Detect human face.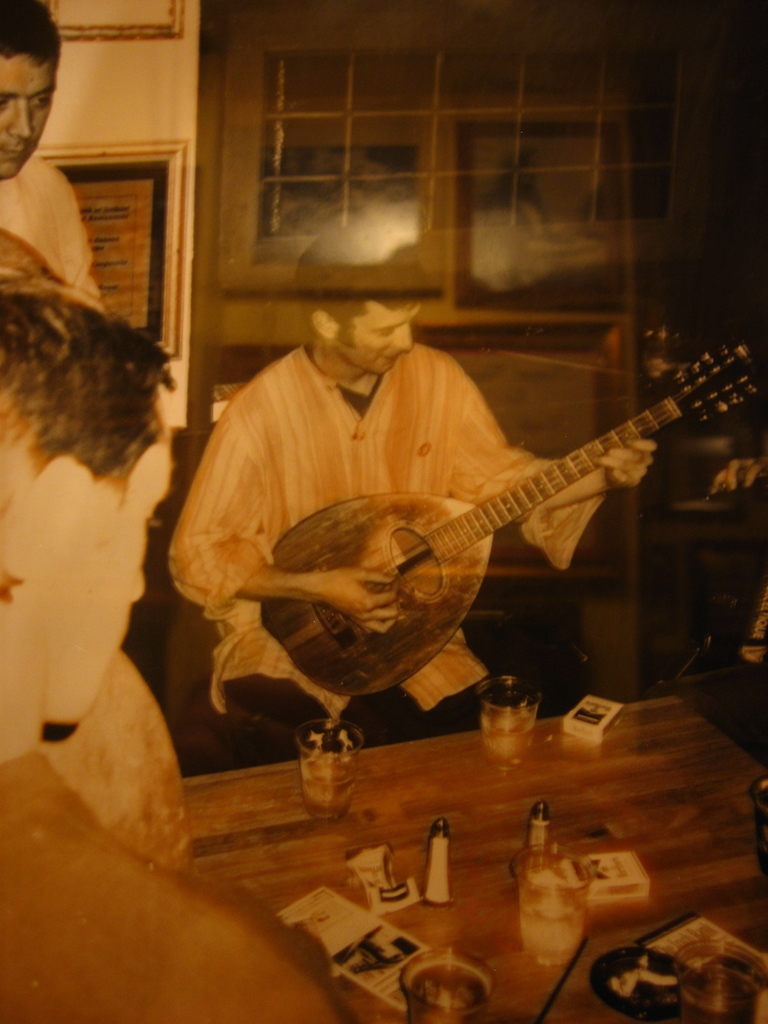
Detected at left=0, top=56, right=58, bottom=175.
